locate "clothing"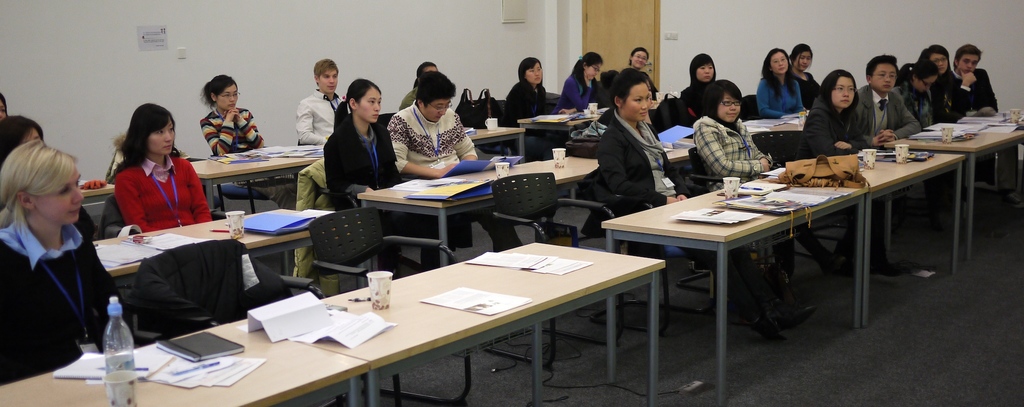
bbox=(753, 75, 801, 119)
